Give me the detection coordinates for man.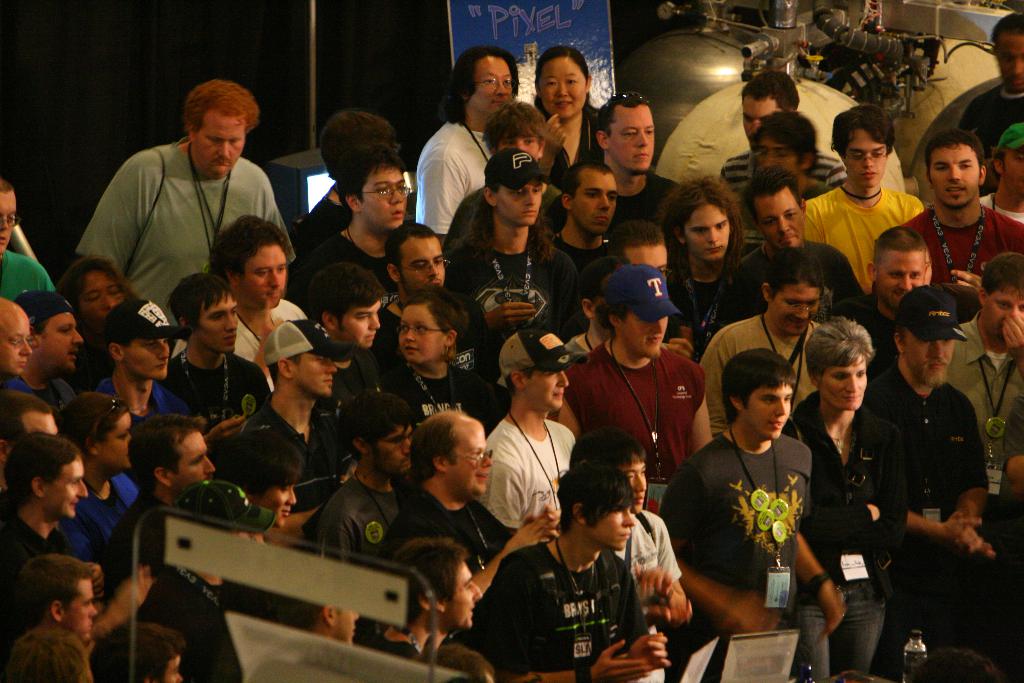
[952,253,1023,512].
